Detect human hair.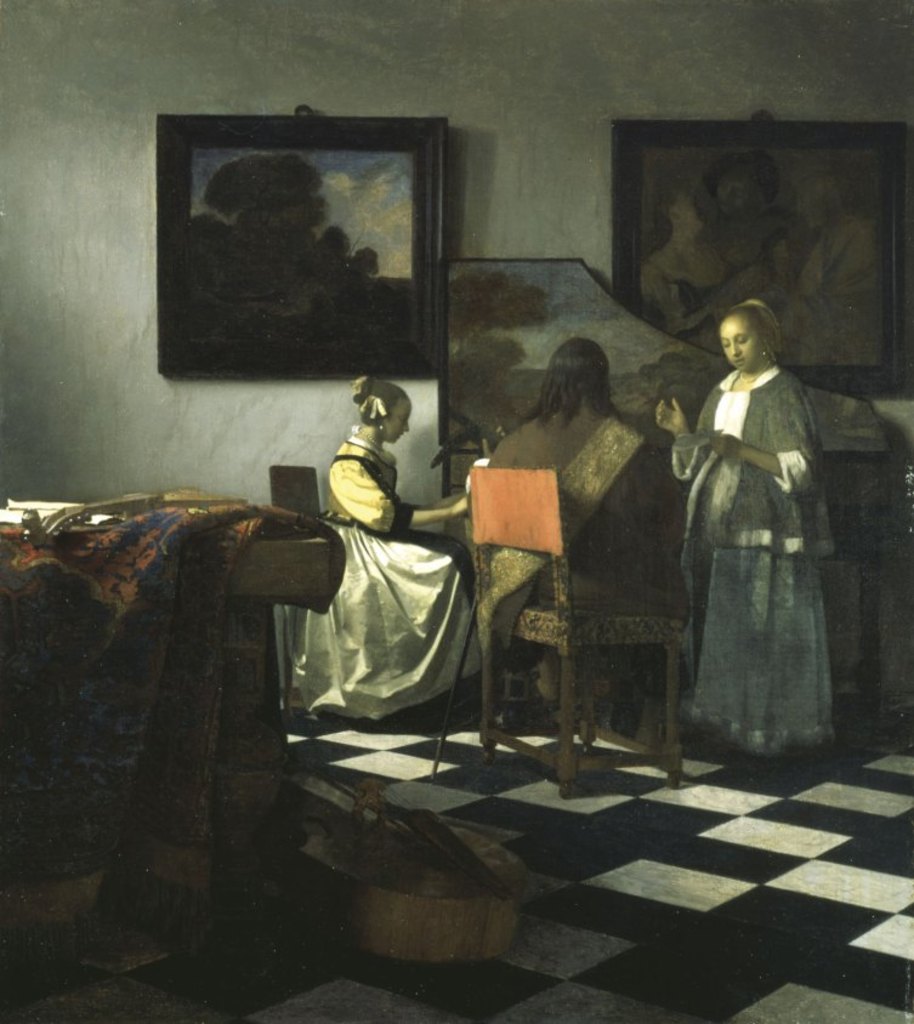
Detected at (left=510, top=331, right=625, bottom=438).
